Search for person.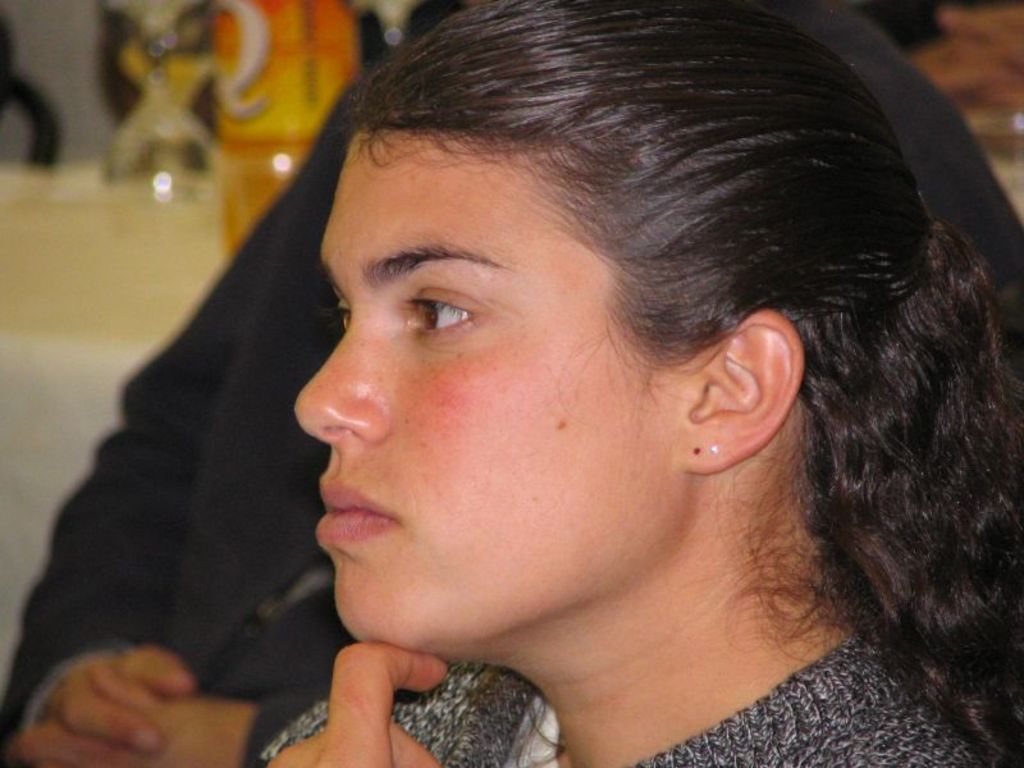
Found at (0, 0, 1023, 767).
